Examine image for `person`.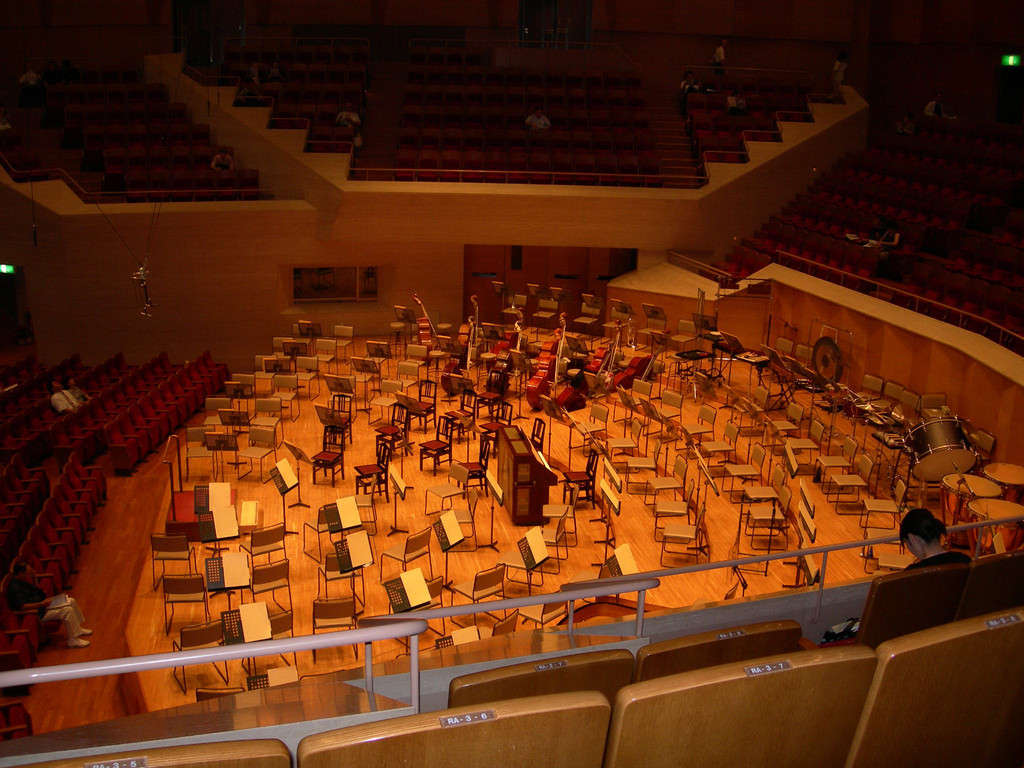
Examination result: (x1=337, y1=105, x2=360, y2=134).
